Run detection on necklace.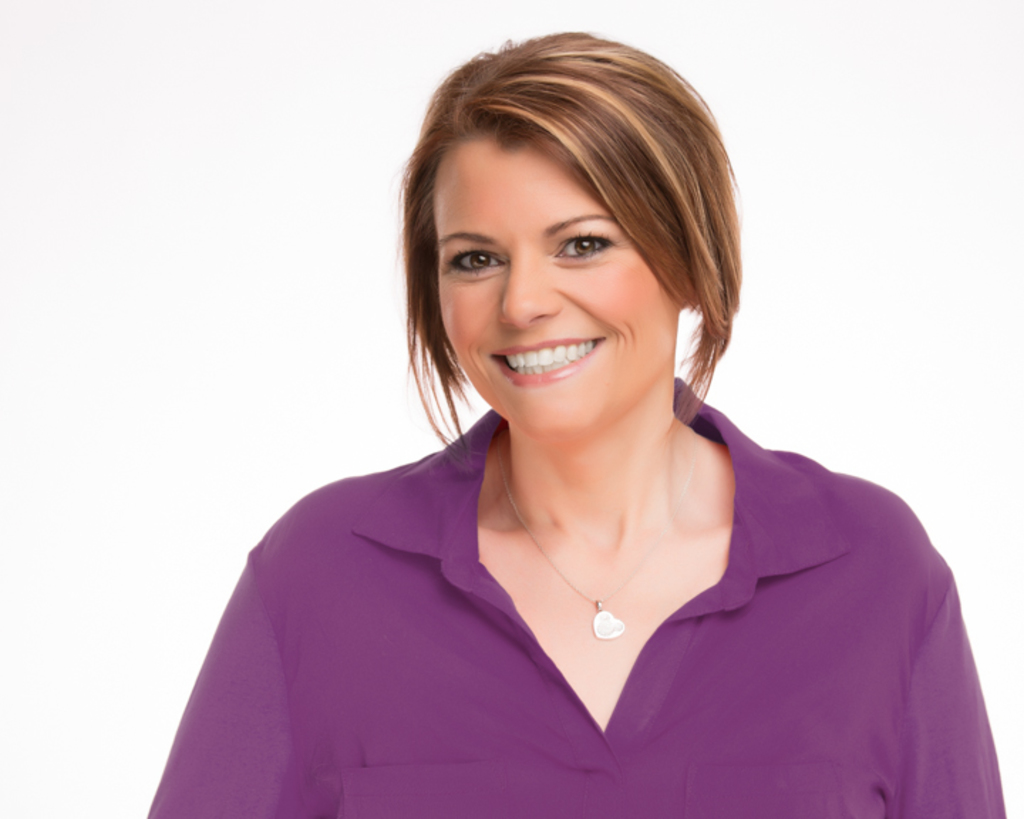
Result: l=498, t=429, r=695, b=641.
